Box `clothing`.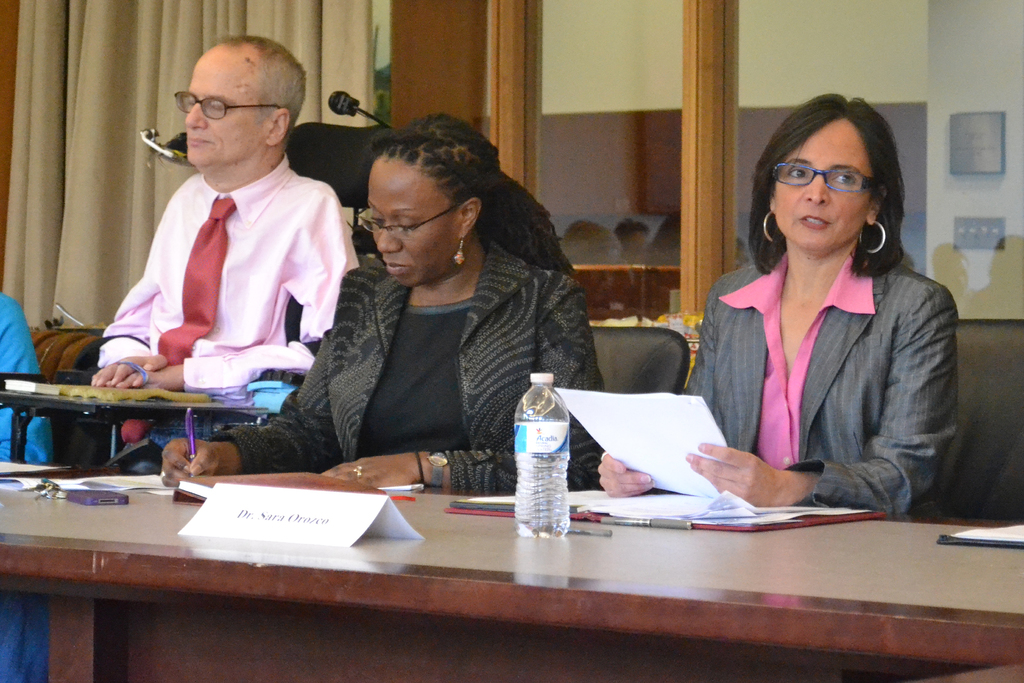
<region>216, 238, 605, 493</region>.
